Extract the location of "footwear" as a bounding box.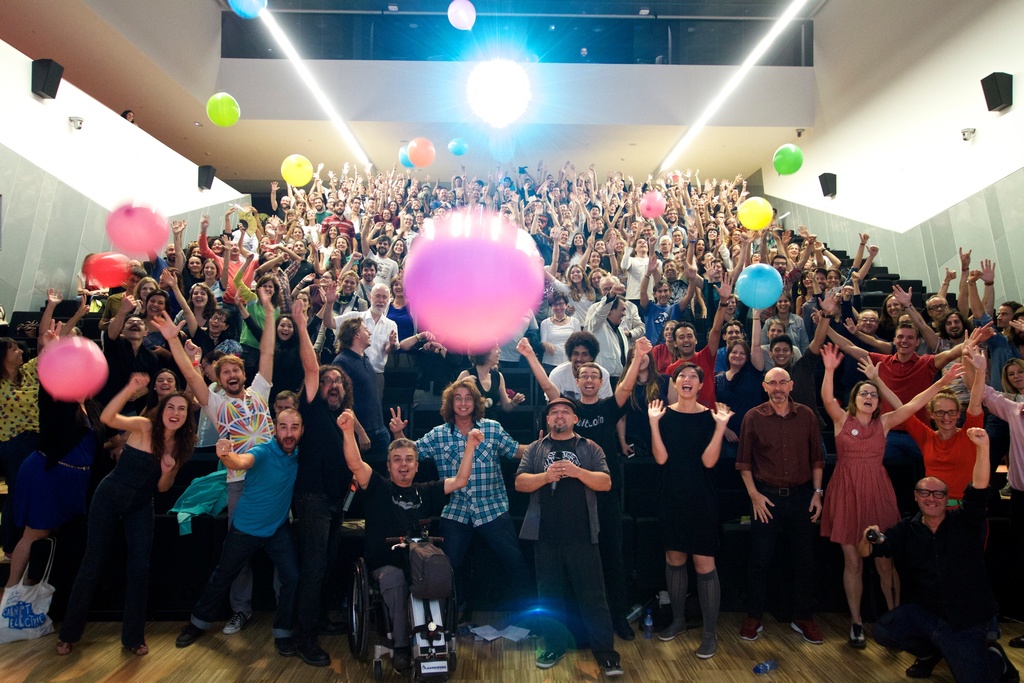
x1=844 y1=621 x2=868 y2=644.
